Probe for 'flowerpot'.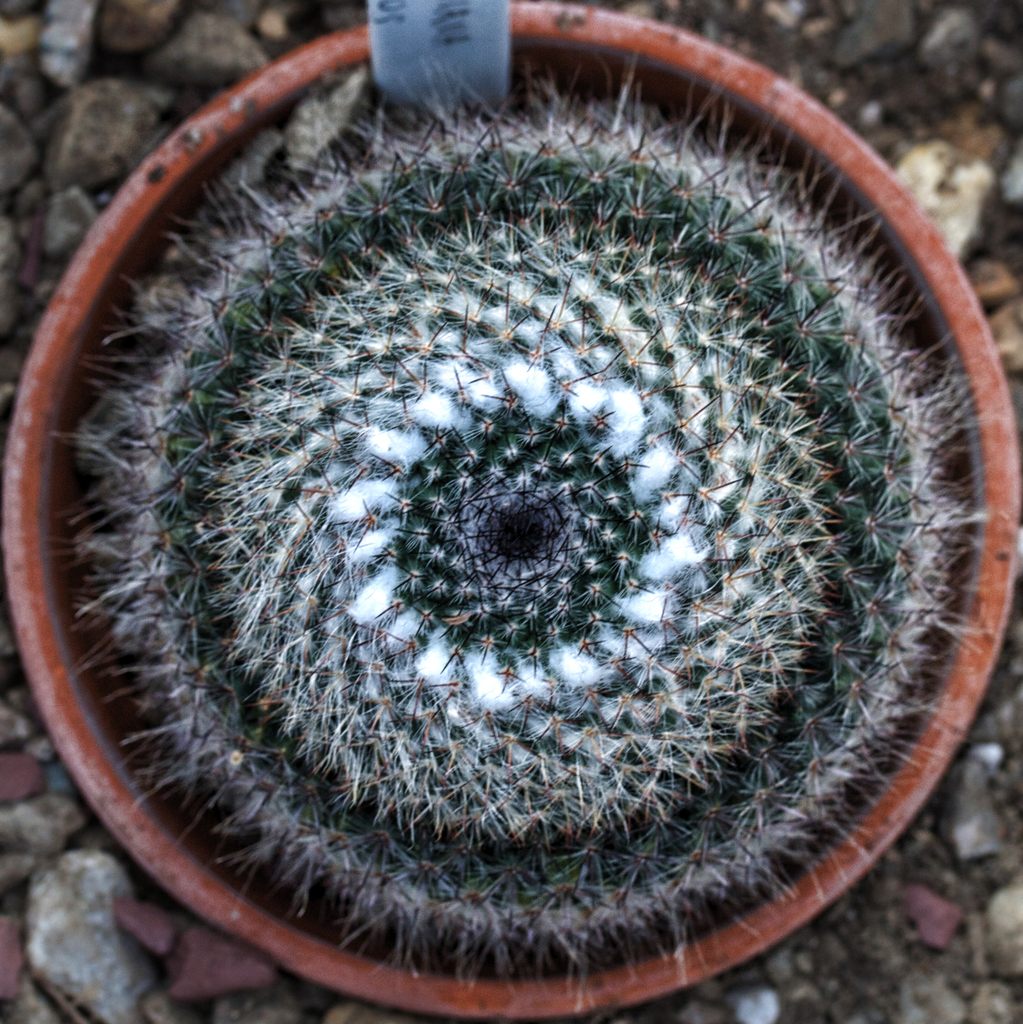
Probe result: {"left": 0, "top": 1, "right": 1020, "bottom": 1019}.
